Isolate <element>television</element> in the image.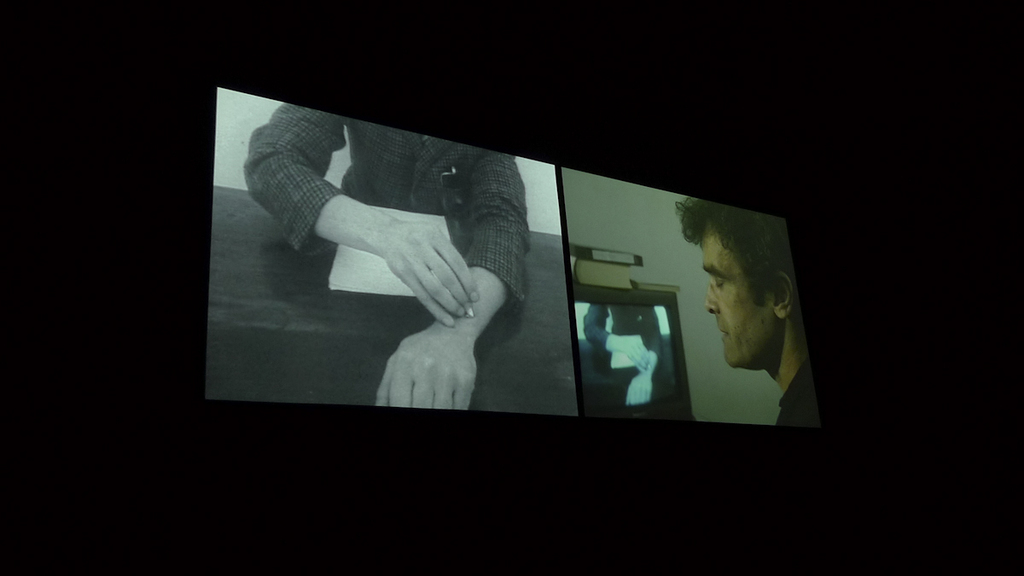
Isolated region: select_region(198, 81, 581, 421).
